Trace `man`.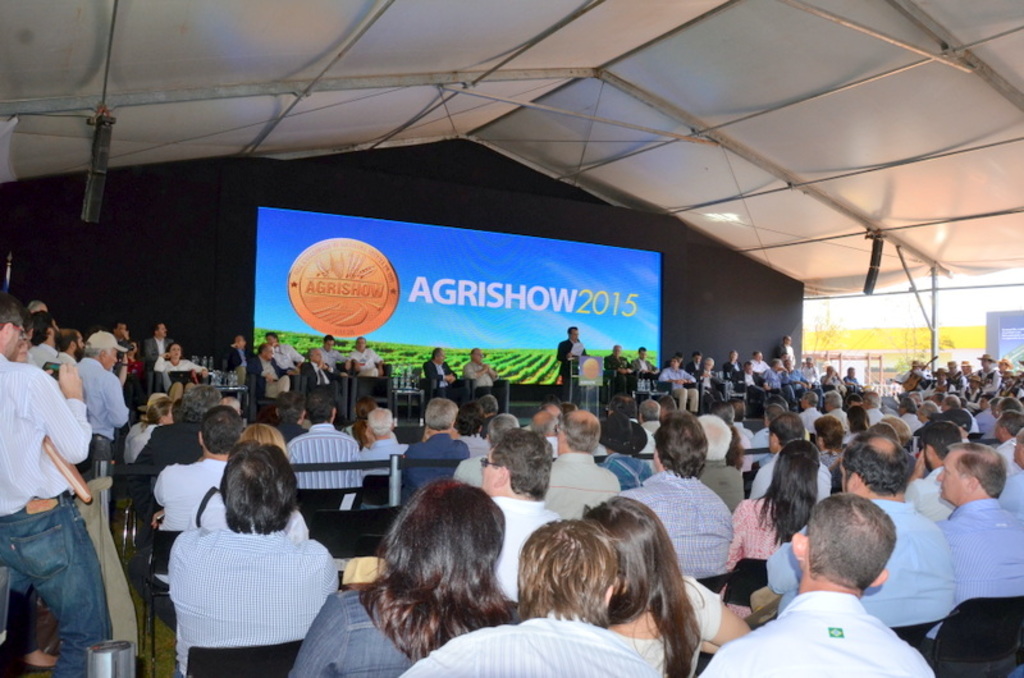
Traced to Rect(618, 411, 733, 576).
